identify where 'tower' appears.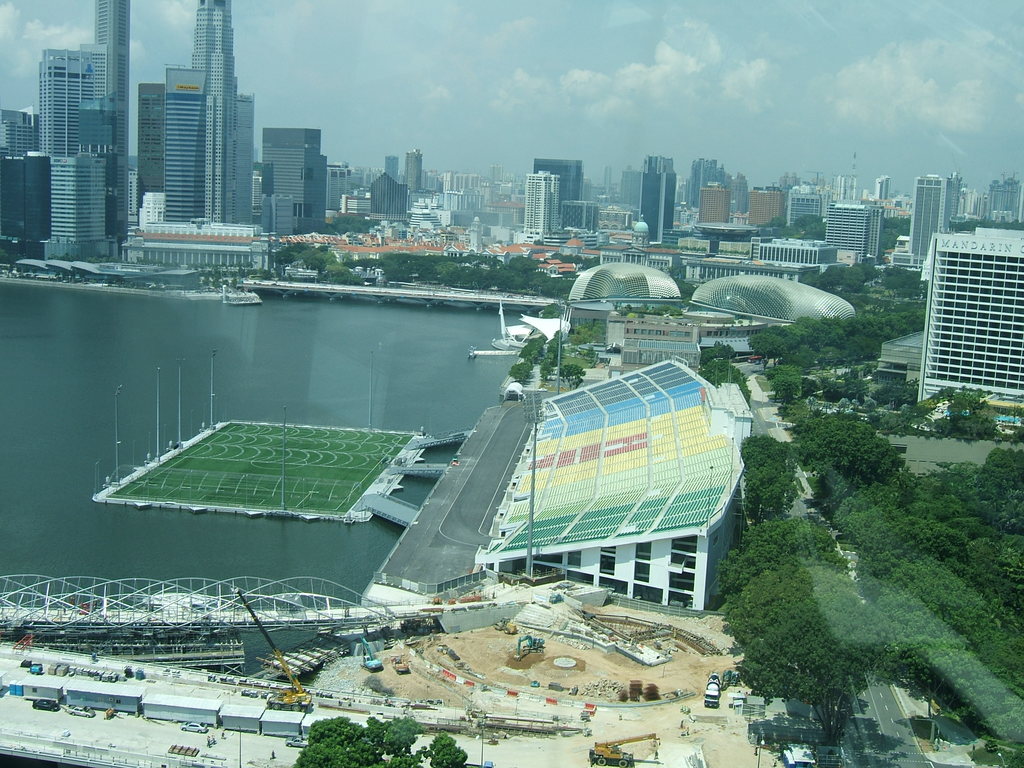
Appears at {"x1": 123, "y1": 67, "x2": 159, "y2": 232}.
